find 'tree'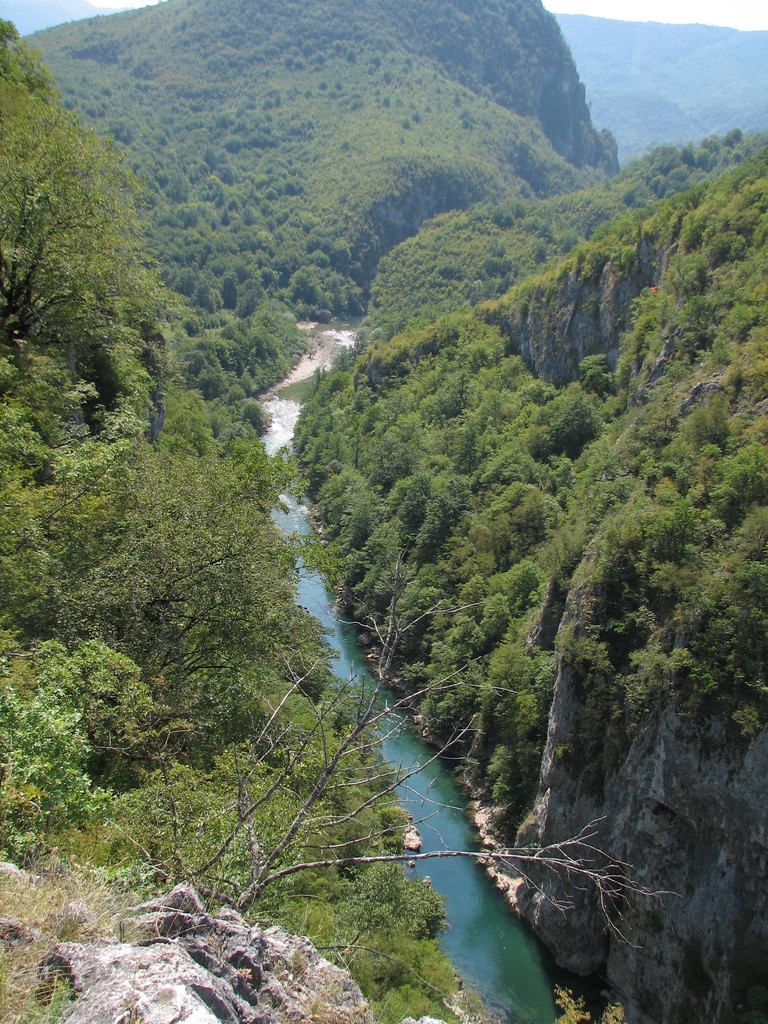
x1=234 y1=555 x2=684 y2=955
